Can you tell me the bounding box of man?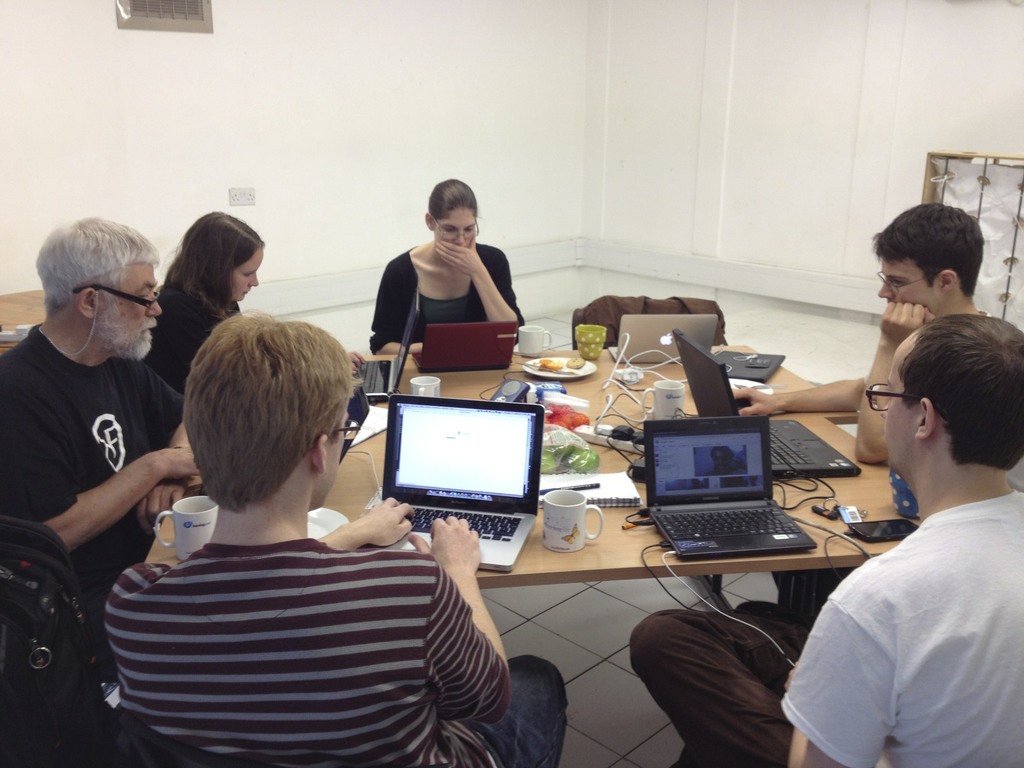
bbox=(733, 204, 987, 628).
